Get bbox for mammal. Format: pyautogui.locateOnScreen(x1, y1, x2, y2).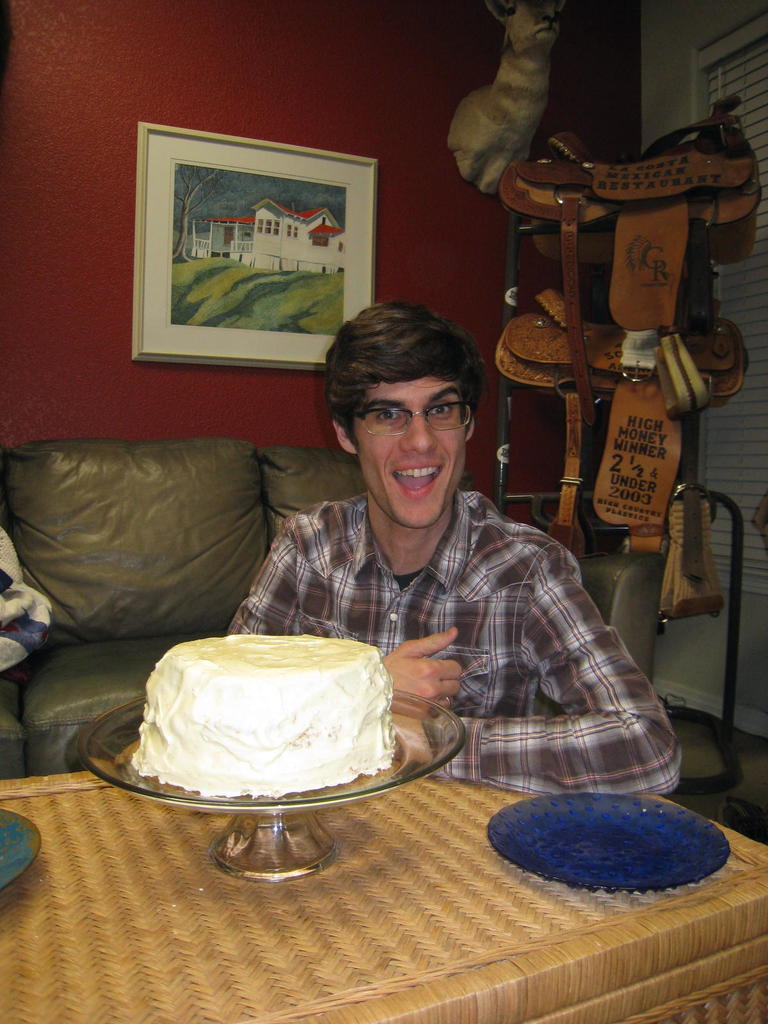
pyautogui.locateOnScreen(0, 522, 54, 676).
